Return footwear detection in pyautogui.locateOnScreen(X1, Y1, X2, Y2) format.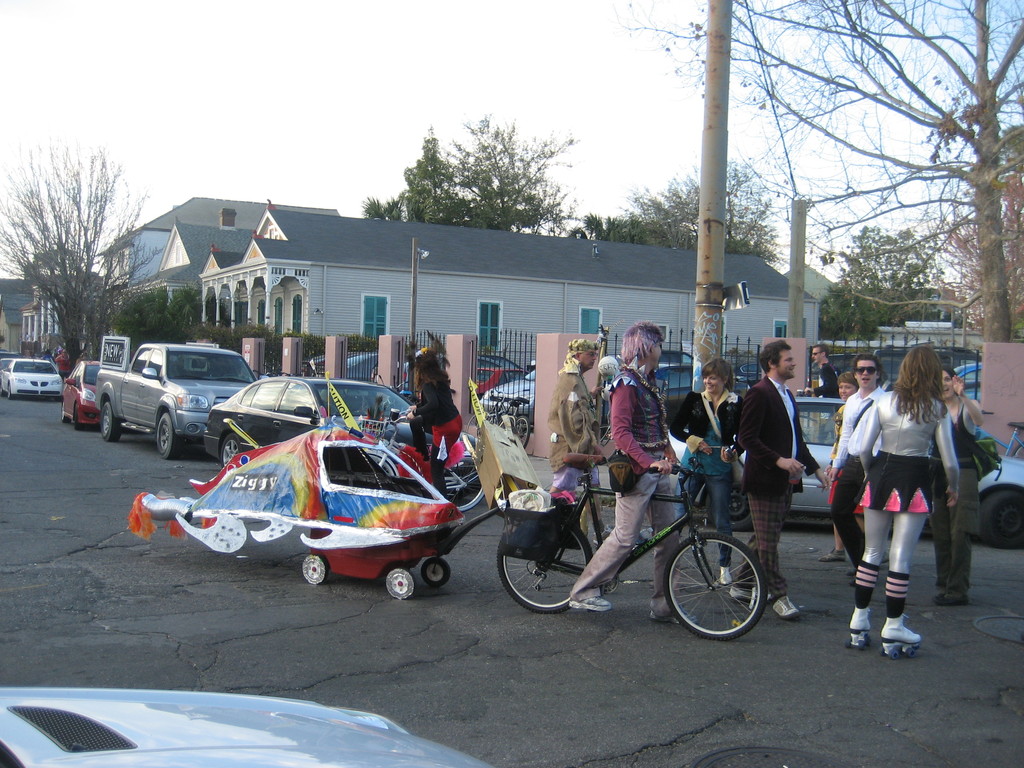
pyautogui.locateOnScreen(719, 564, 733, 587).
